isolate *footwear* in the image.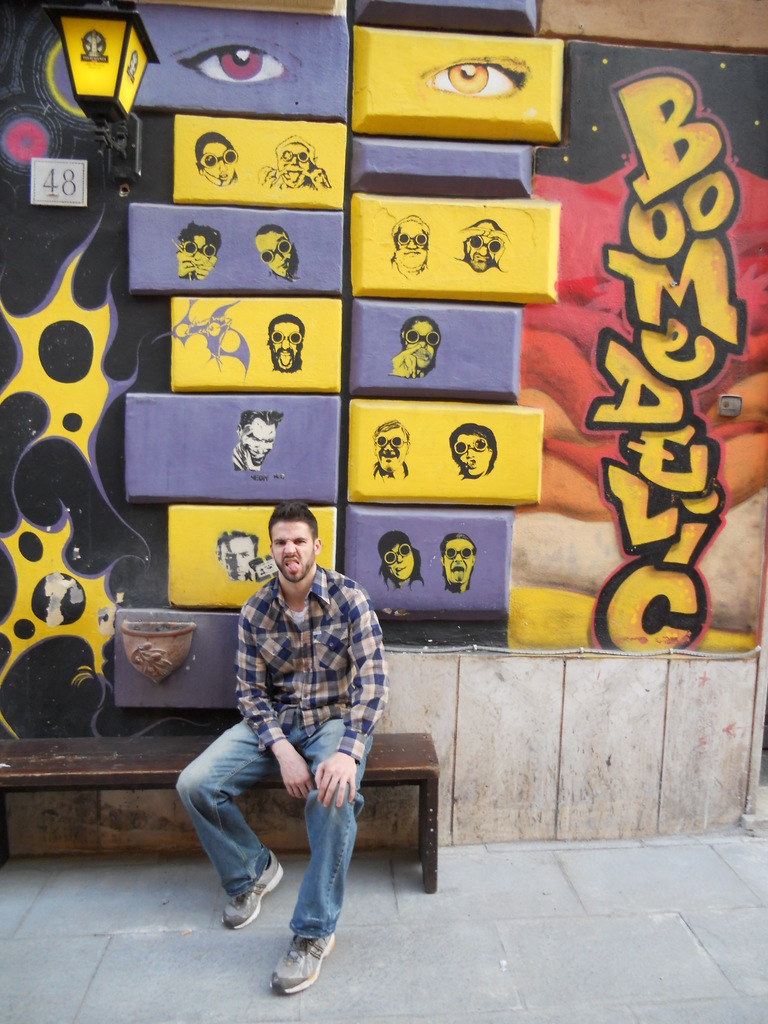
Isolated region: [260, 925, 337, 1000].
